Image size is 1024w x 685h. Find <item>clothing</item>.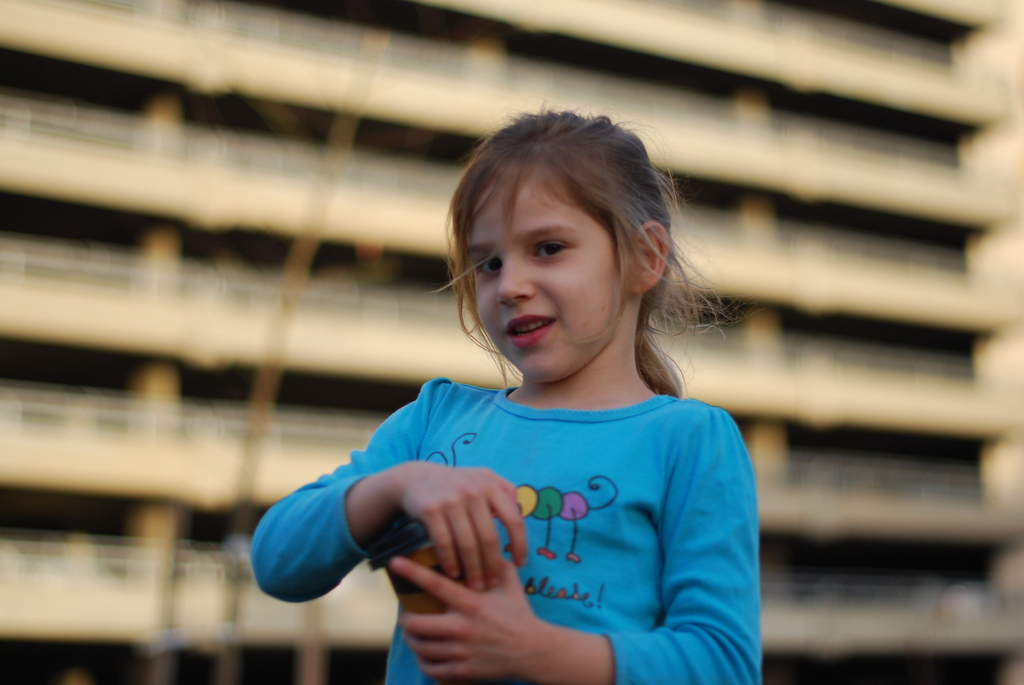
(244, 375, 764, 684).
